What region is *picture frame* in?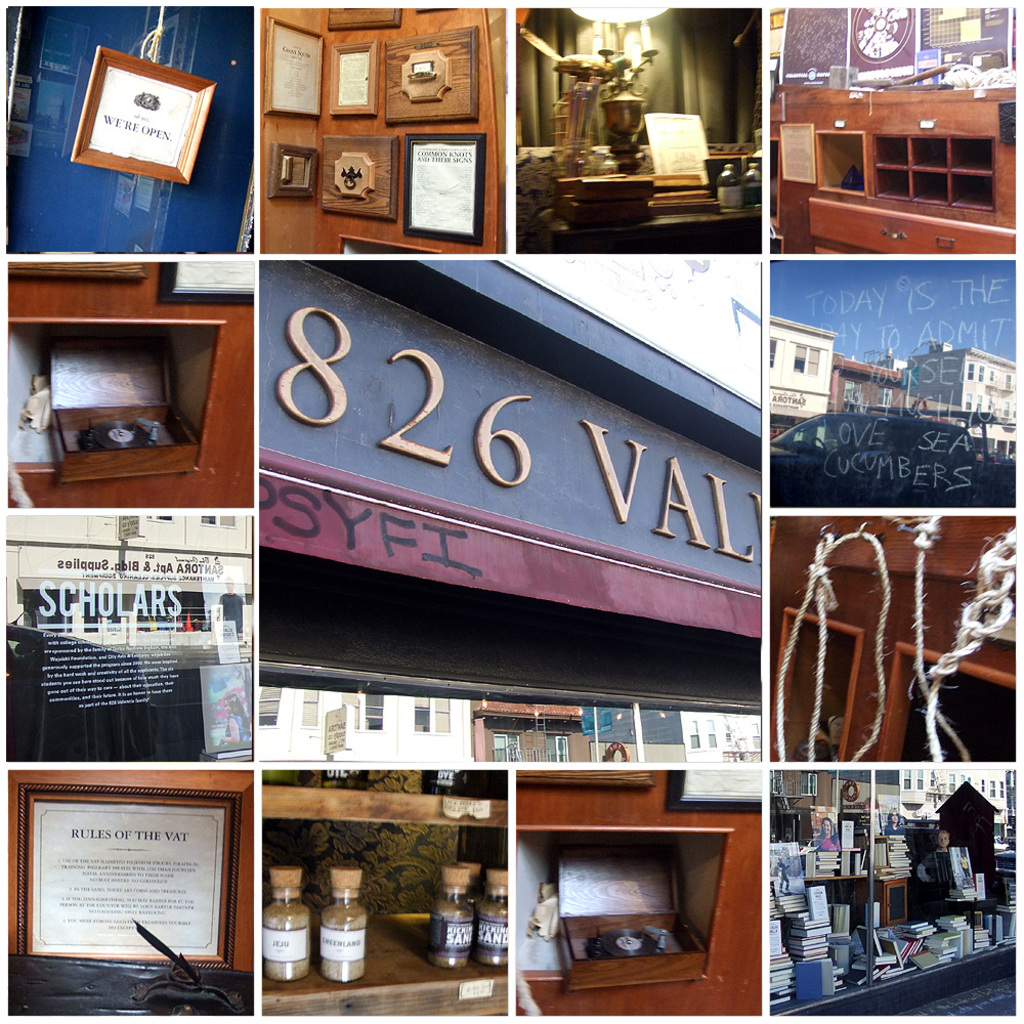
box(157, 261, 258, 306).
